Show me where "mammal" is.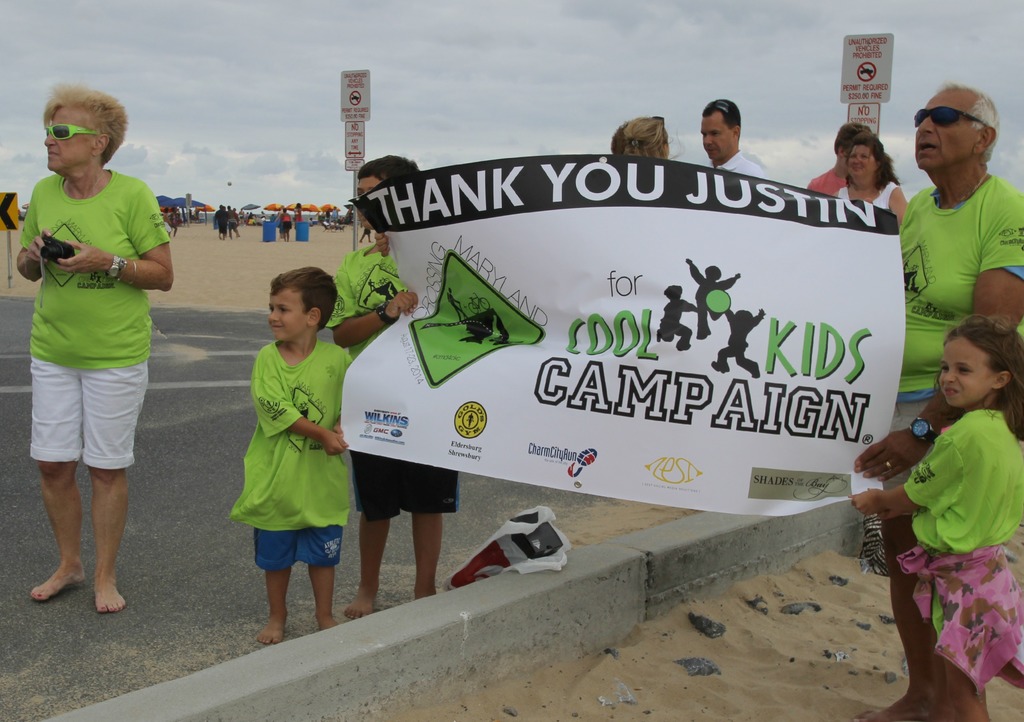
"mammal" is at select_region(849, 313, 1023, 721).
